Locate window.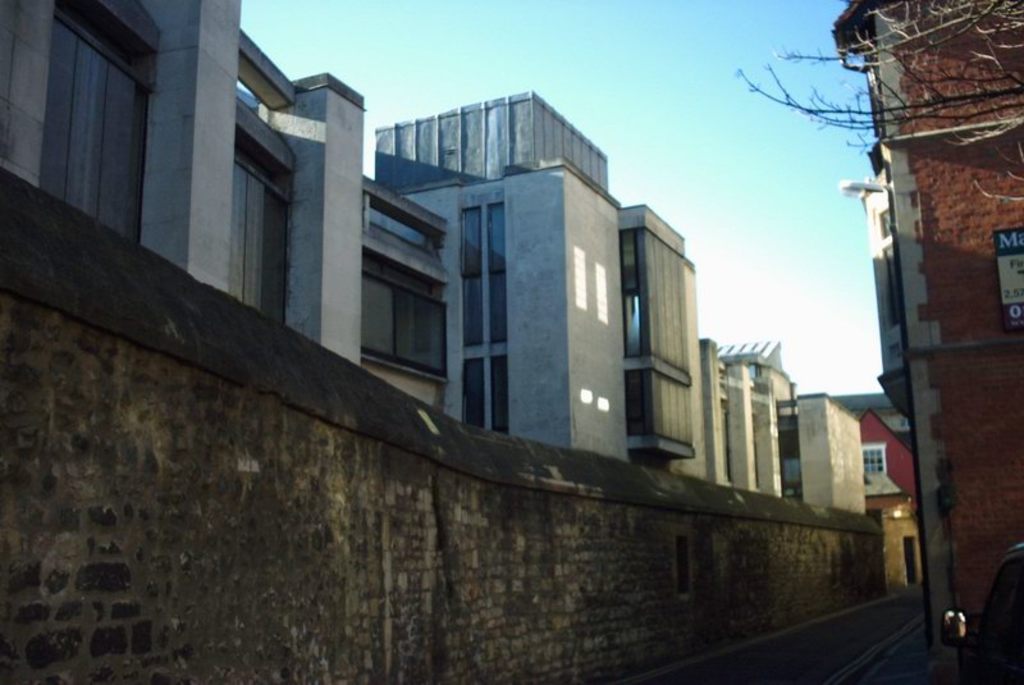
Bounding box: {"left": 229, "top": 156, "right": 292, "bottom": 333}.
